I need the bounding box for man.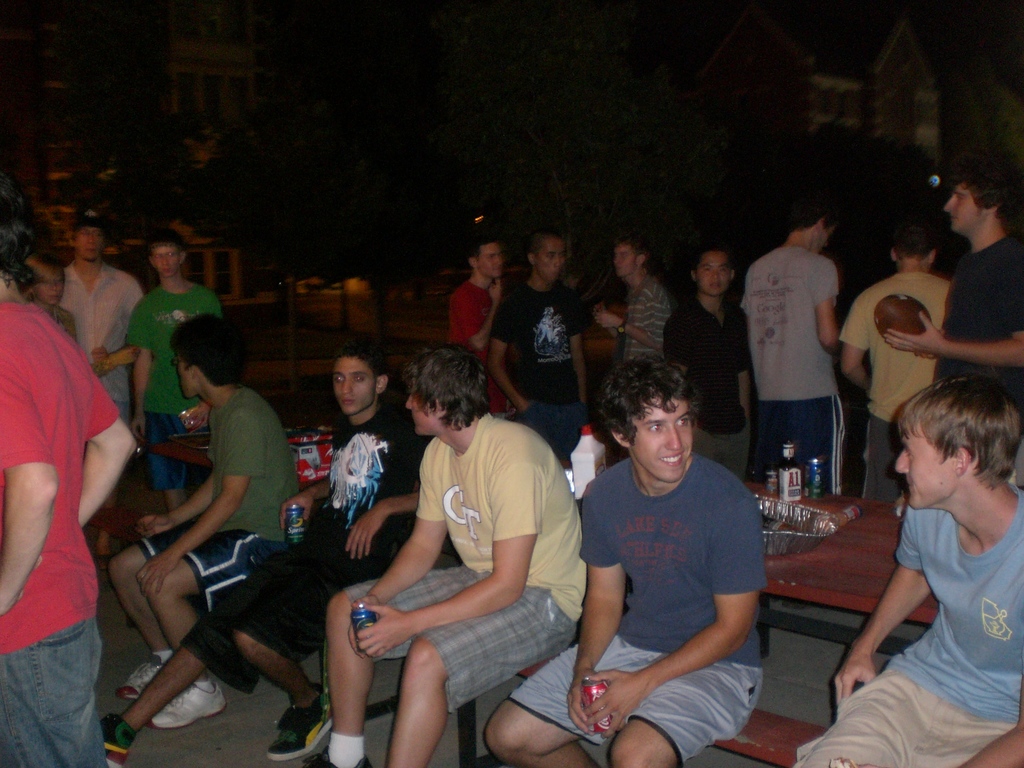
Here it is: select_region(486, 227, 582, 463).
